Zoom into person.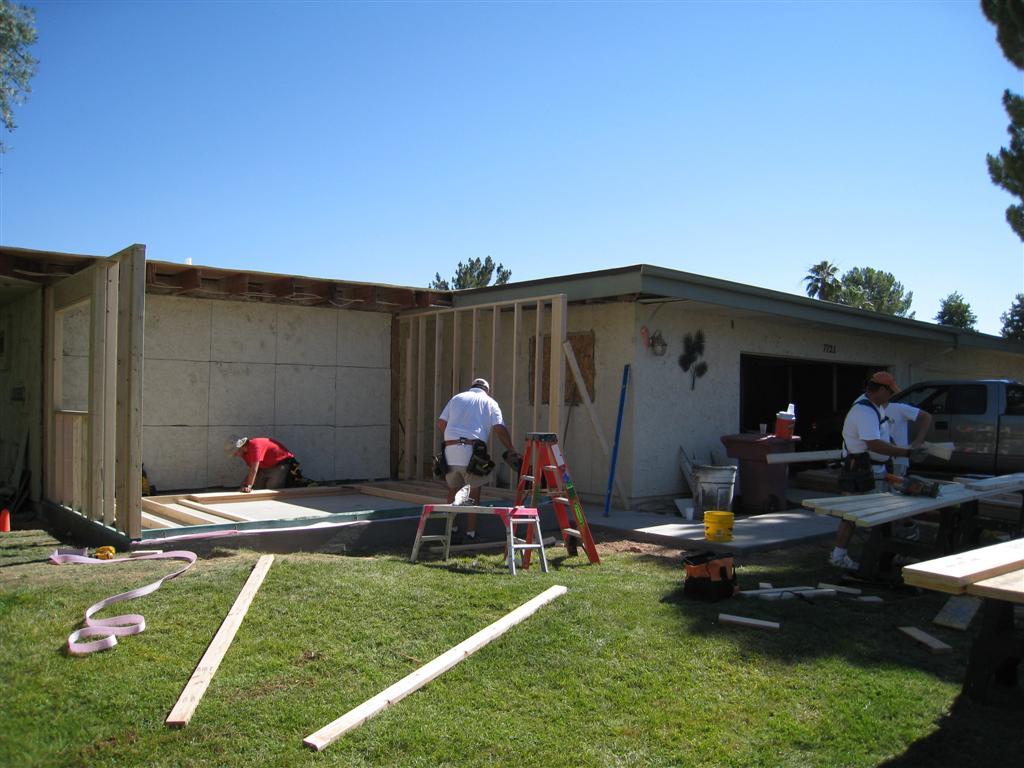
Zoom target: [882,400,927,489].
